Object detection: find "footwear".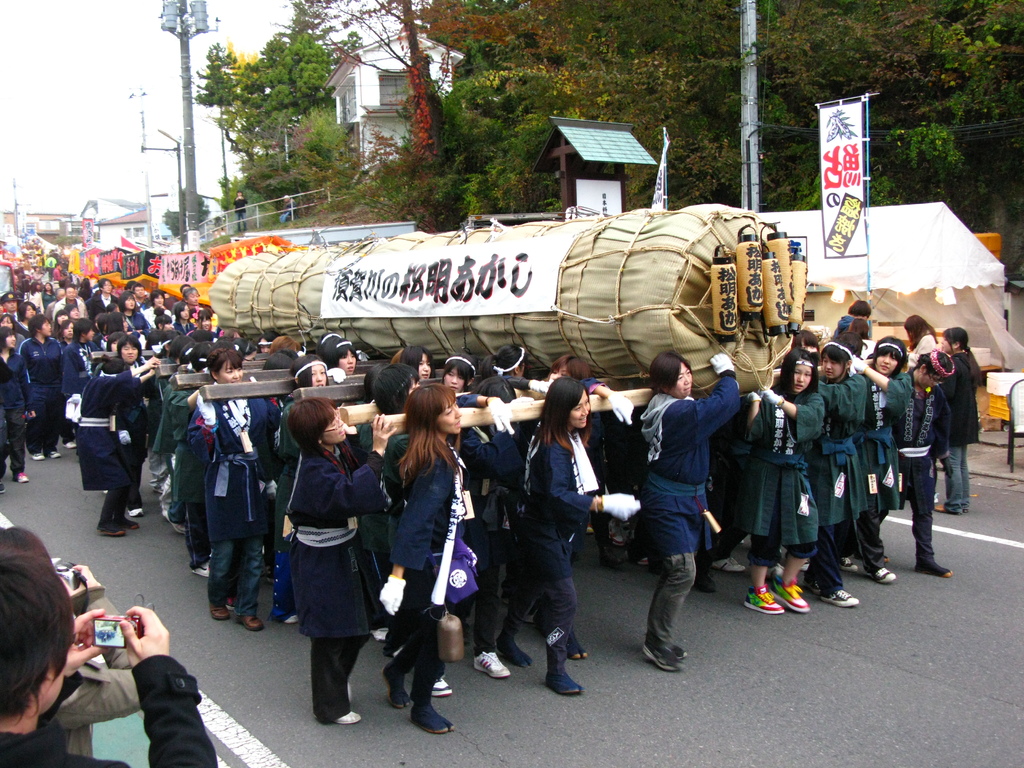
<bbox>547, 675, 586, 694</bbox>.
